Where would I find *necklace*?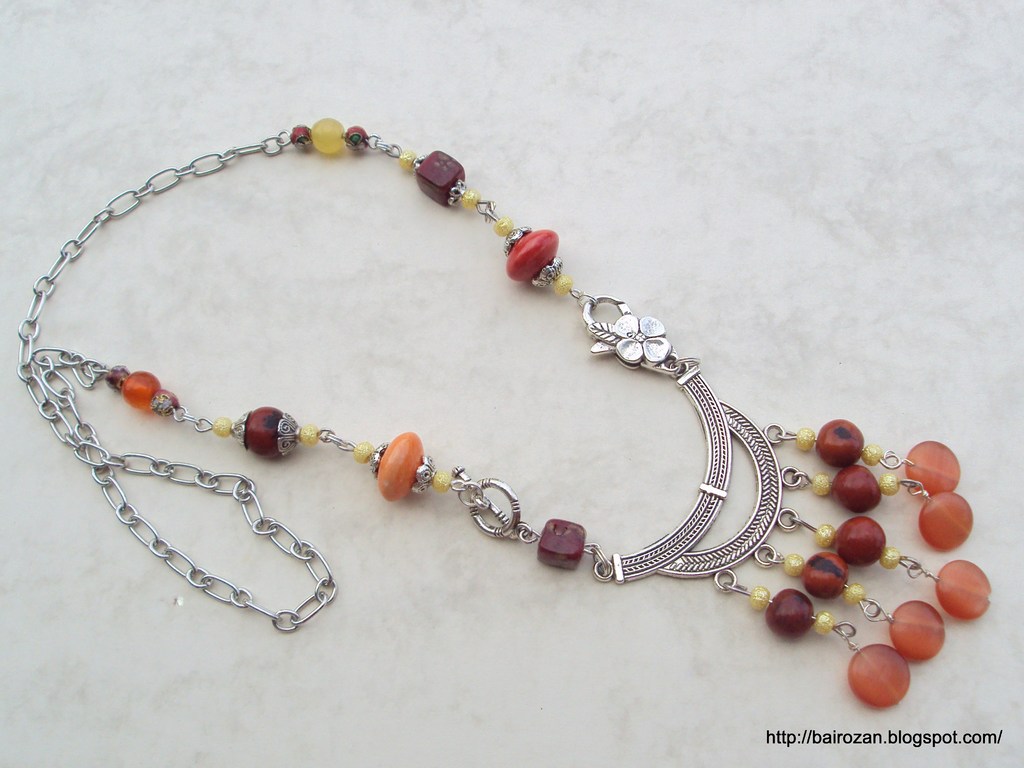
At region(7, 100, 973, 656).
